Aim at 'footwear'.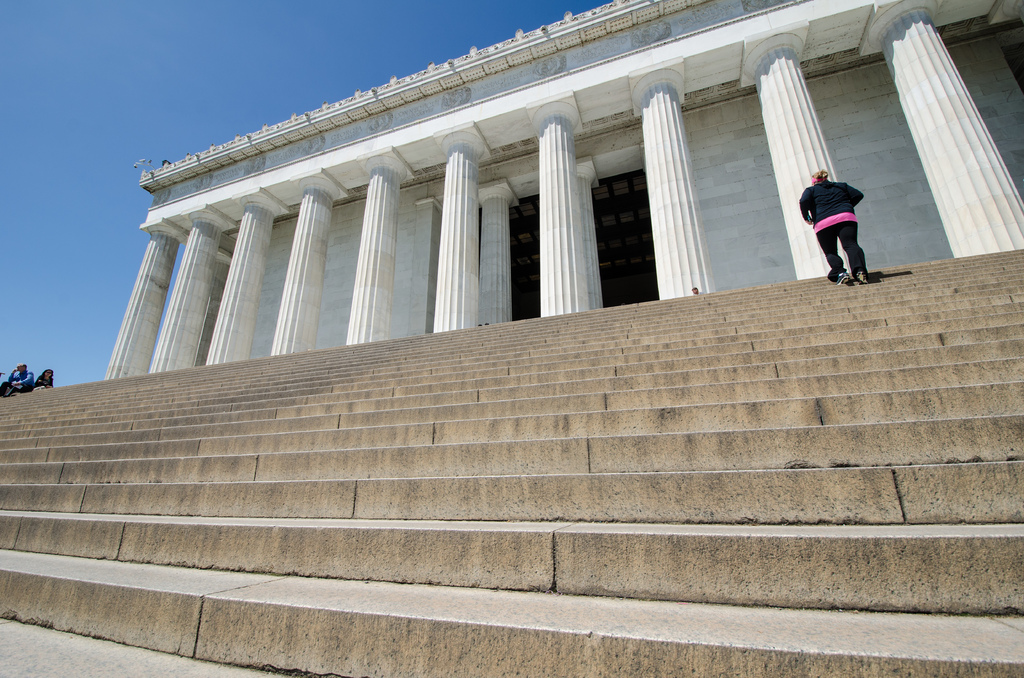
Aimed at {"left": 857, "top": 271, "right": 870, "bottom": 286}.
